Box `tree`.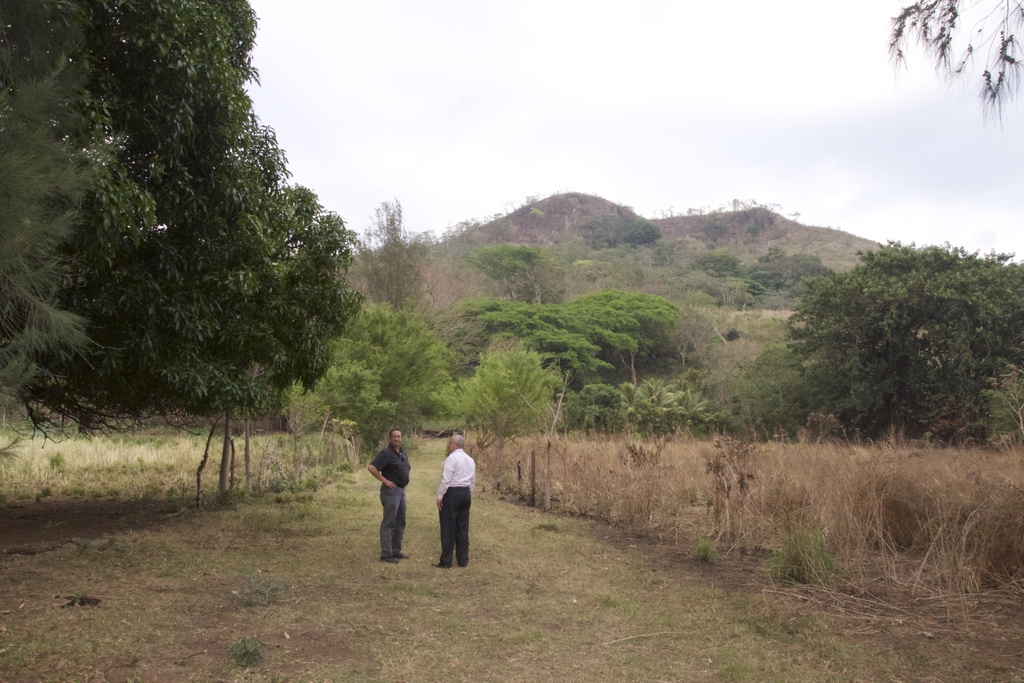
Rect(0, 0, 111, 469).
